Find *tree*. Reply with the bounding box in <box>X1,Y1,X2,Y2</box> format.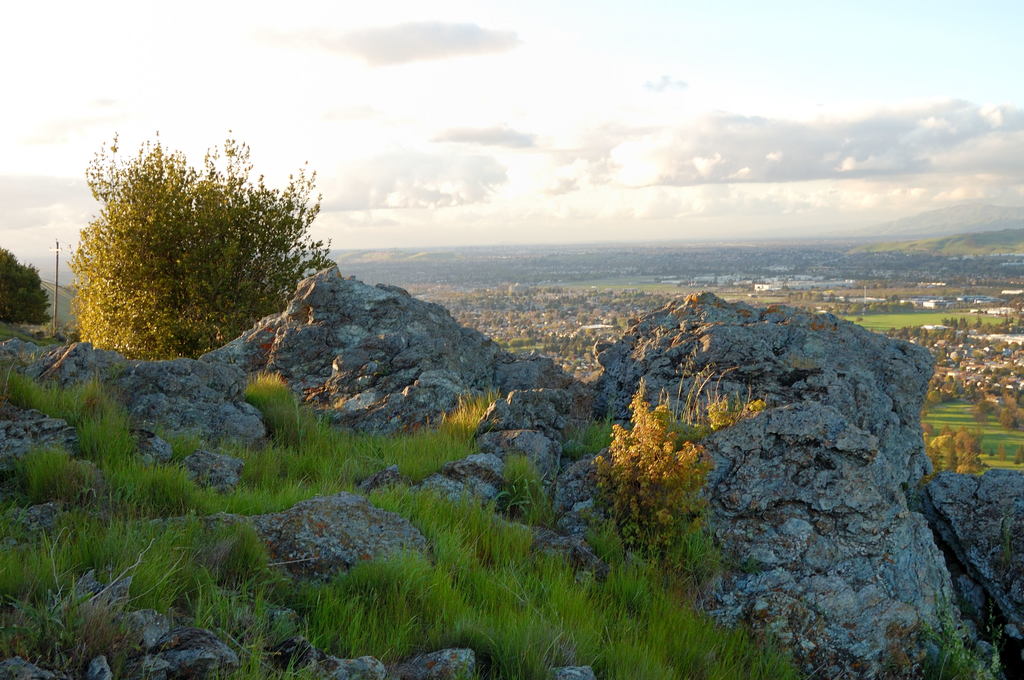
<box>1008,339,1018,353</box>.
